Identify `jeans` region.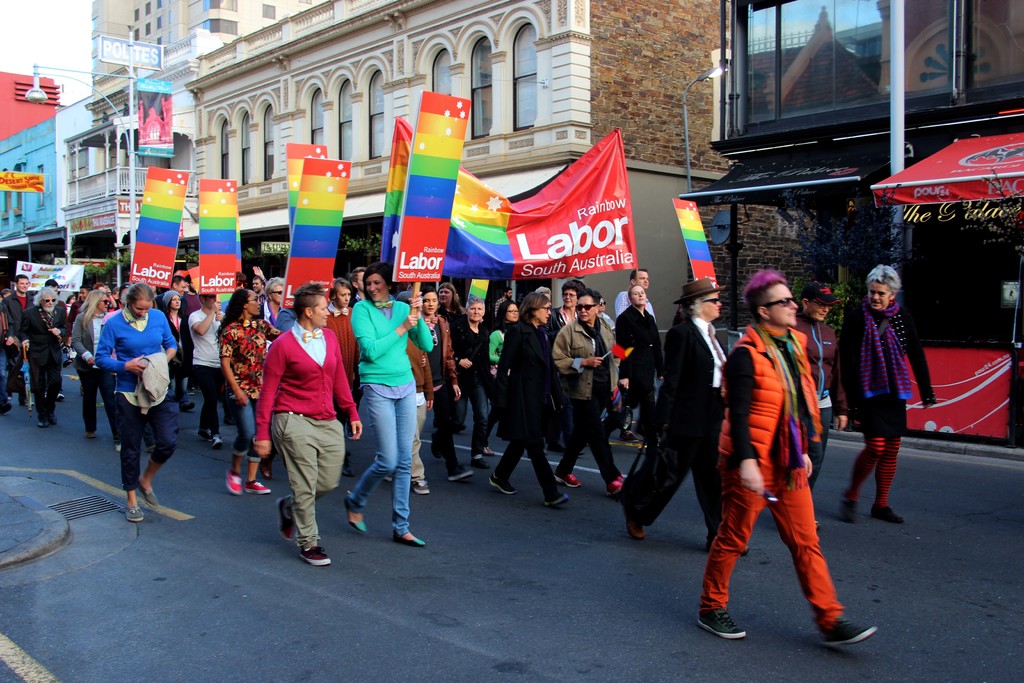
Region: x1=228, y1=390, x2=268, y2=457.
